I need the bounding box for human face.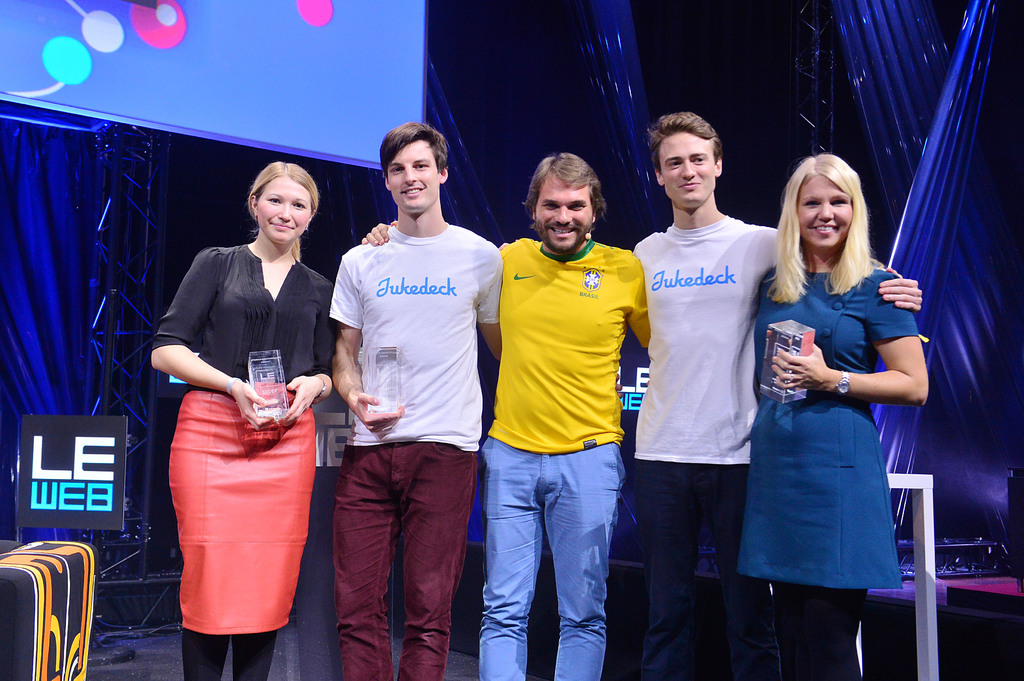
Here it is: {"left": 384, "top": 140, "right": 440, "bottom": 212}.
